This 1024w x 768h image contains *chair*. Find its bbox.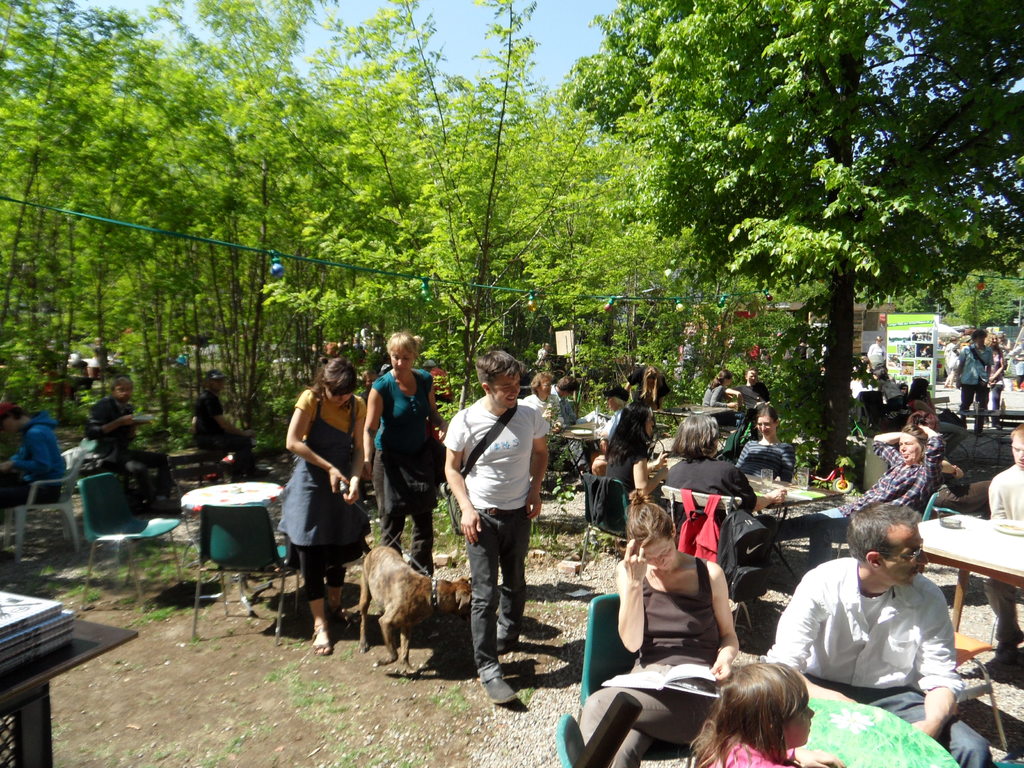
(left=191, top=500, right=308, bottom=648).
